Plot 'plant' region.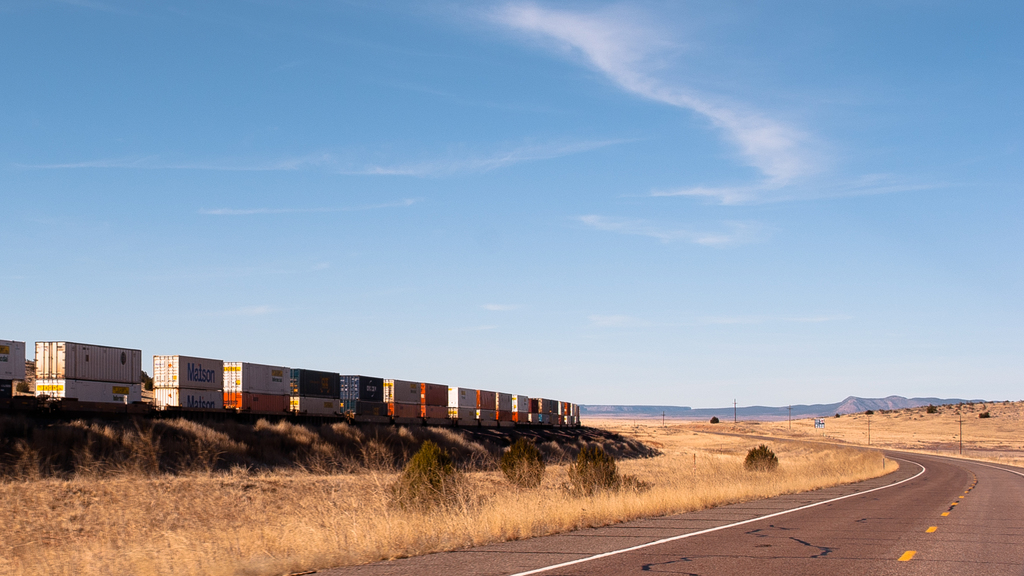
Plotted at bbox(740, 440, 781, 472).
